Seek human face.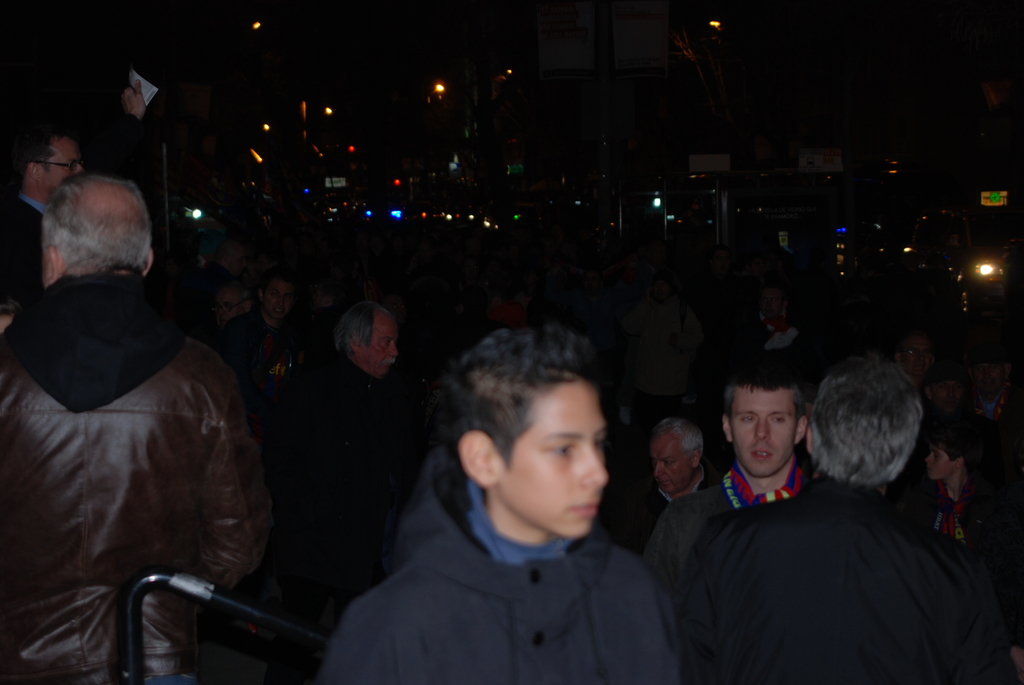
bbox=(499, 381, 612, 542).
